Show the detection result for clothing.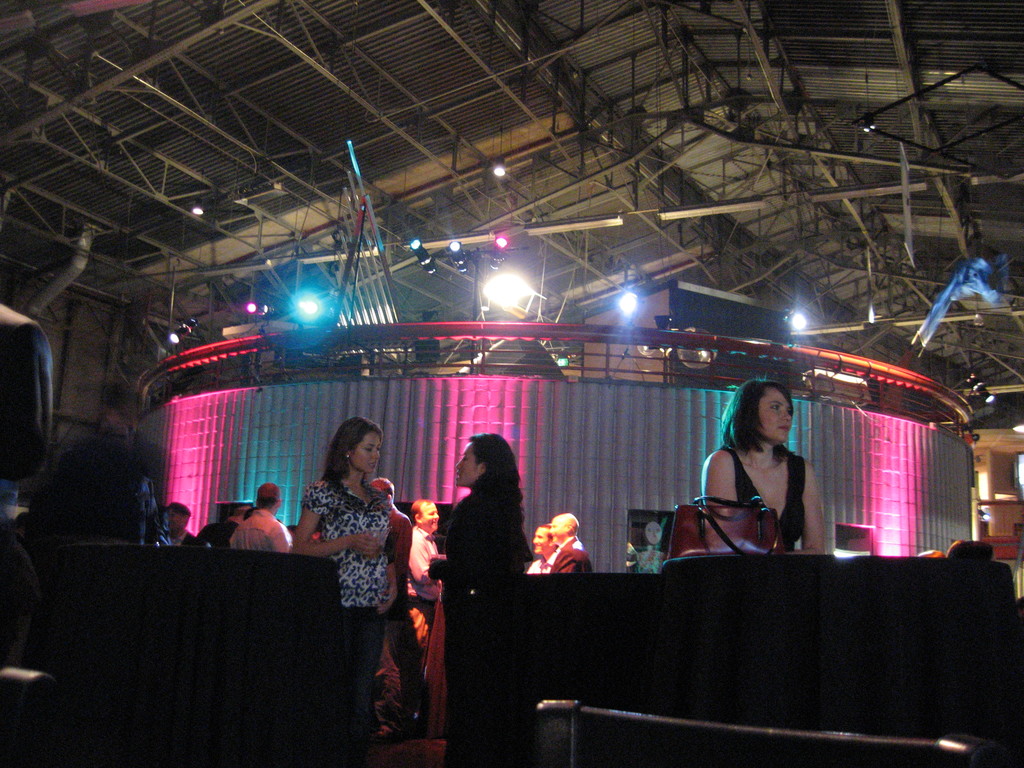
390, 527, 440, 728.
